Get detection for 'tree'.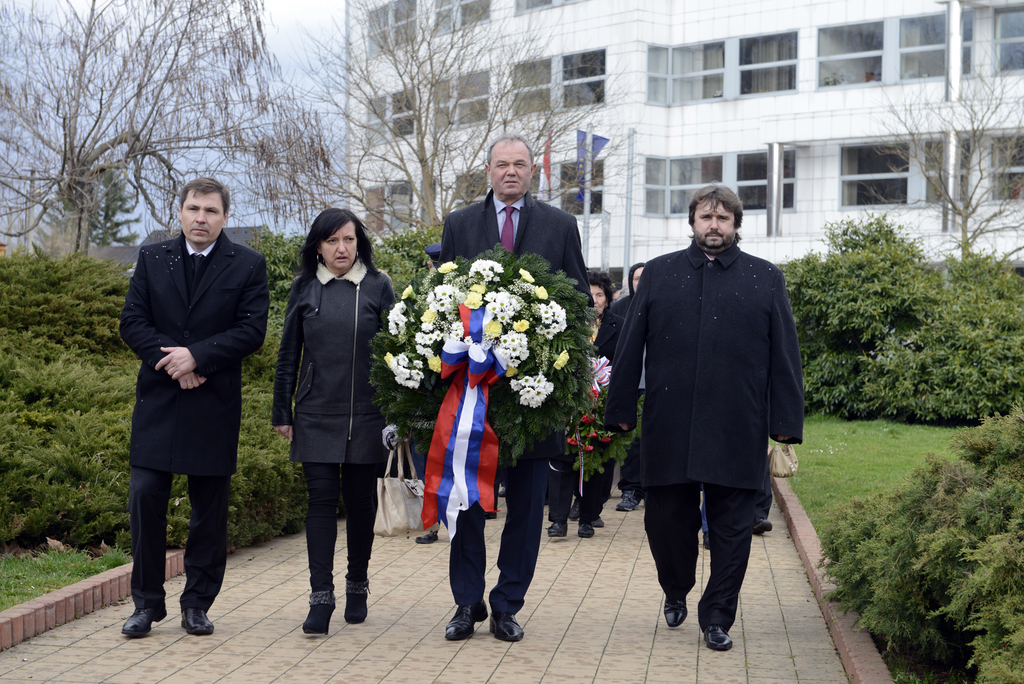
Detection: BBox(307, 0, 602, 272).
